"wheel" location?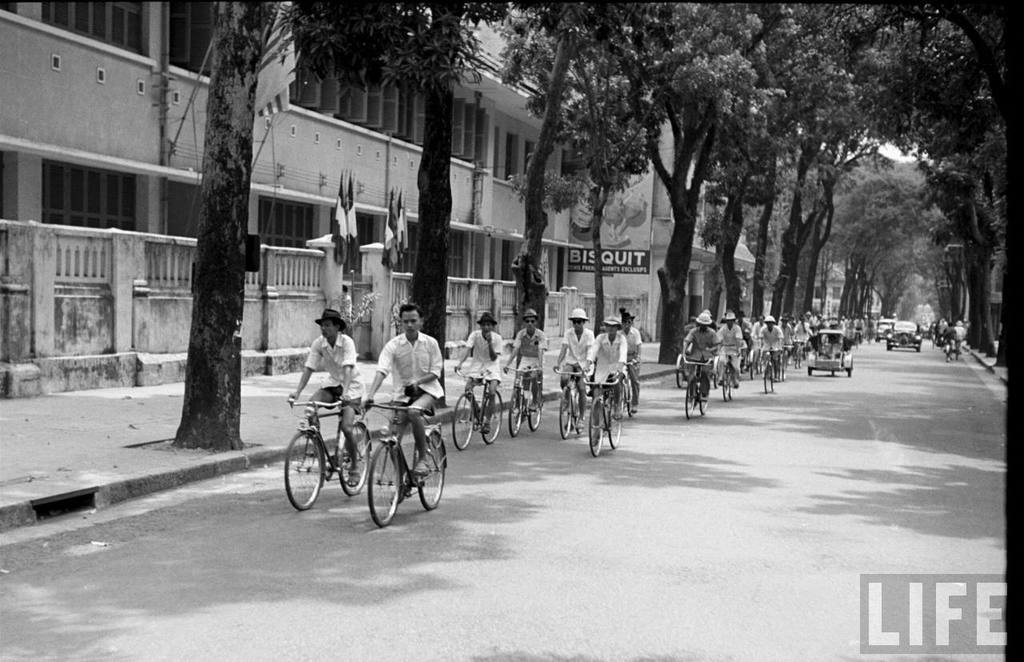
558:387:574:443
